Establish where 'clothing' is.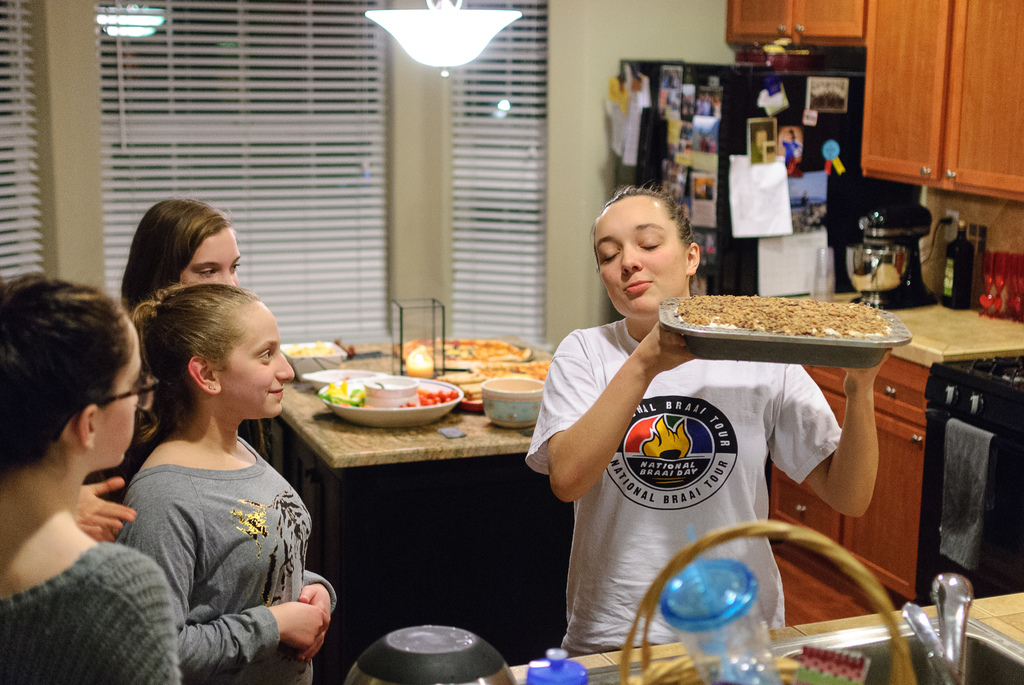
Established at pyautogui.locateOnScreen(0, 542, 181, 684).
